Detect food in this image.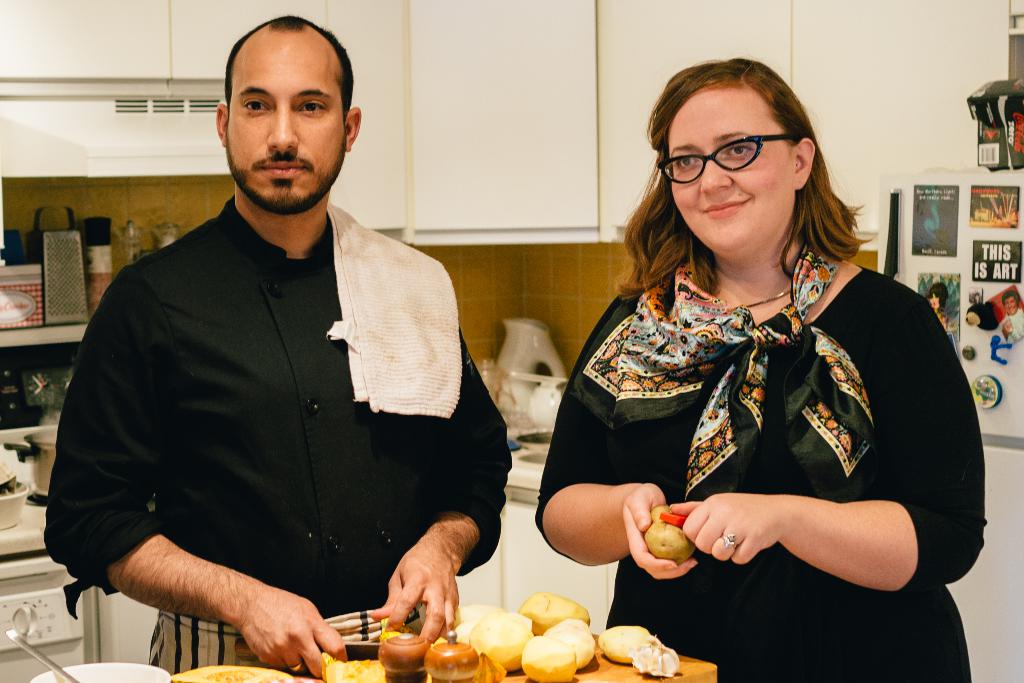
Detection: (524, 636, 579, 682).
